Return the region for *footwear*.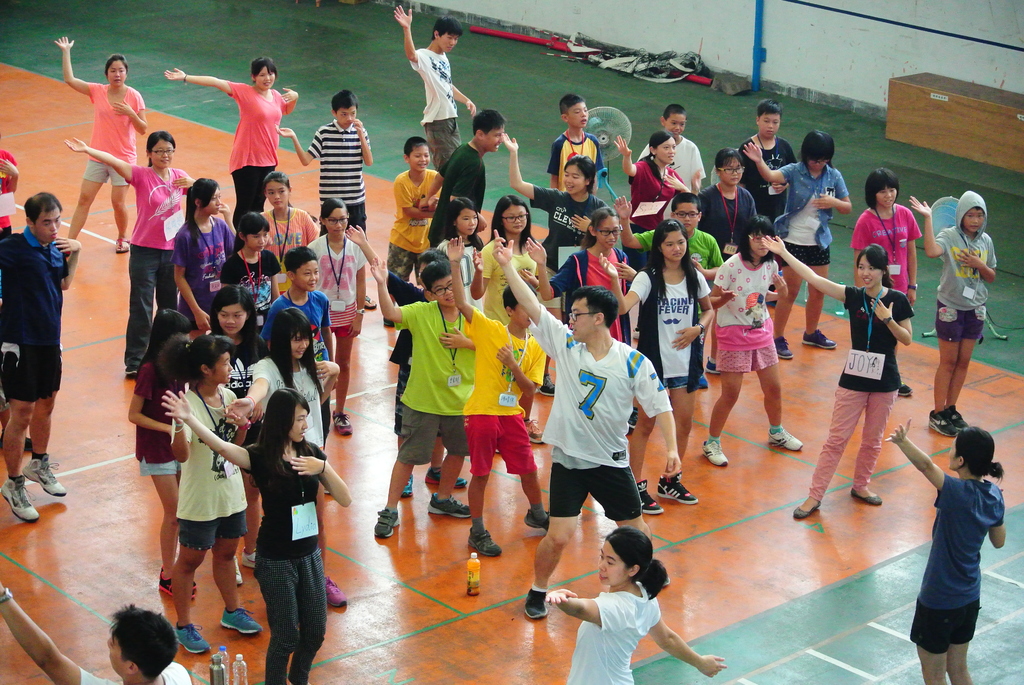
crop(657, 467, 697, 504).
